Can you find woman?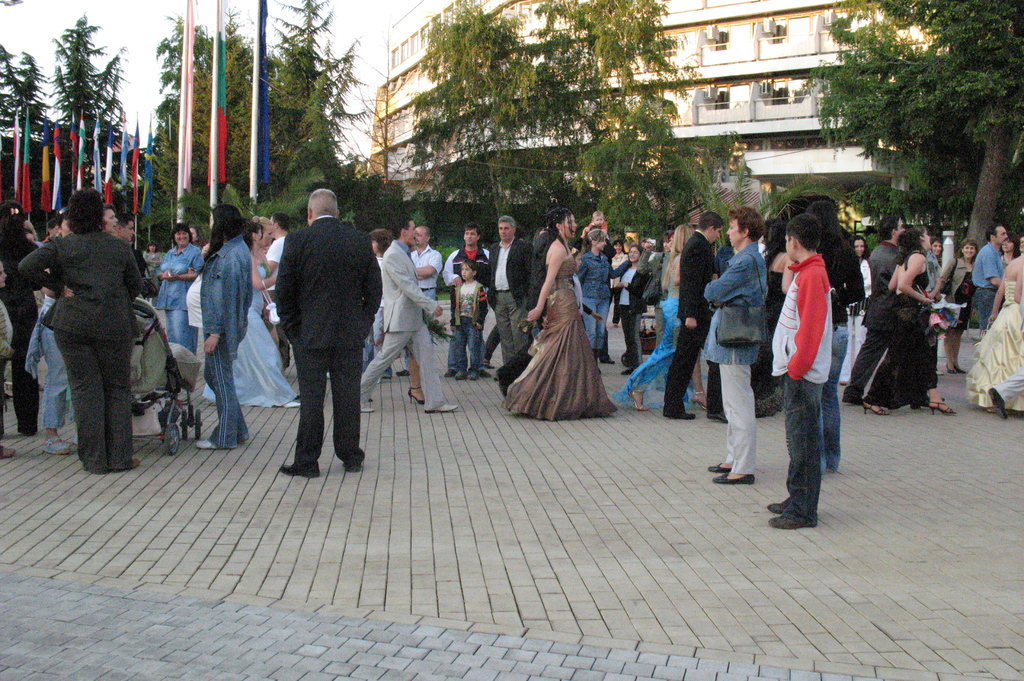
Yes, bounding box: (144, 222, 200, 345).
